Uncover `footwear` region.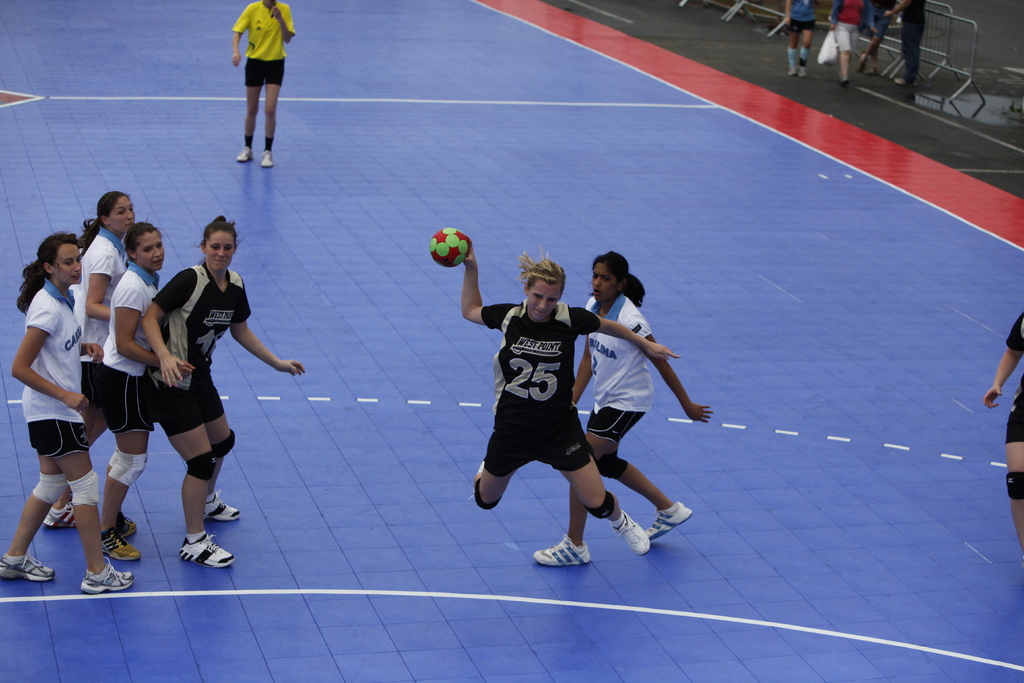
Uncovered: bbox(264, 150, 277, 169).
